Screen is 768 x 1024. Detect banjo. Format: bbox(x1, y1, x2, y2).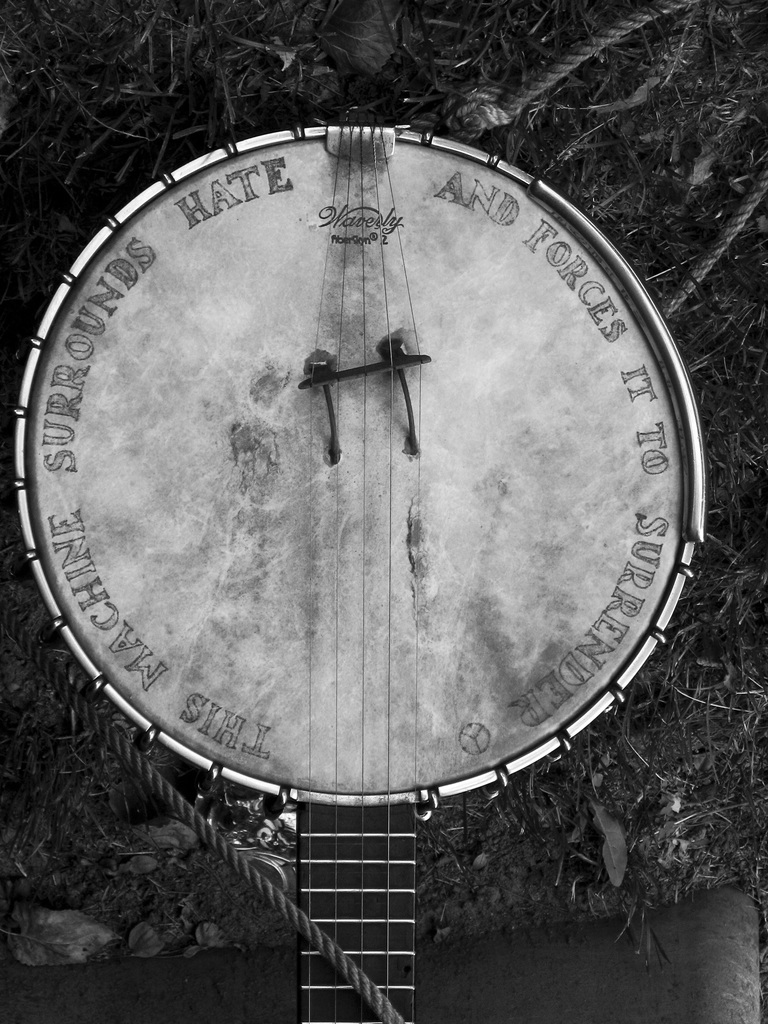
bbox(0, 81, 728, 933).
